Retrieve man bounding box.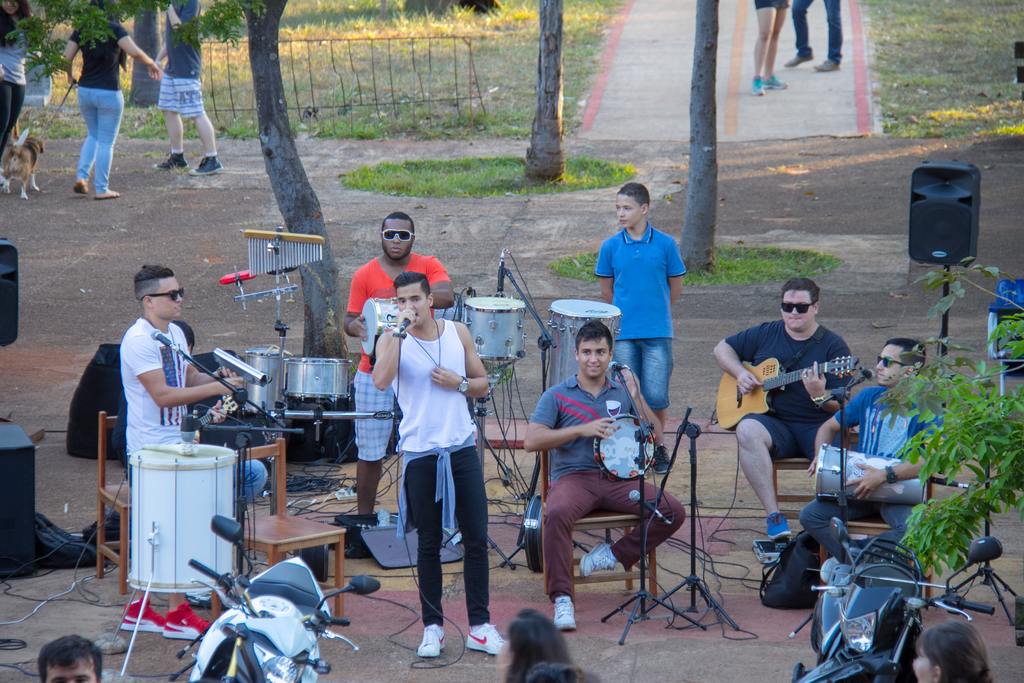
Bounding box: [118,263,275,514].
